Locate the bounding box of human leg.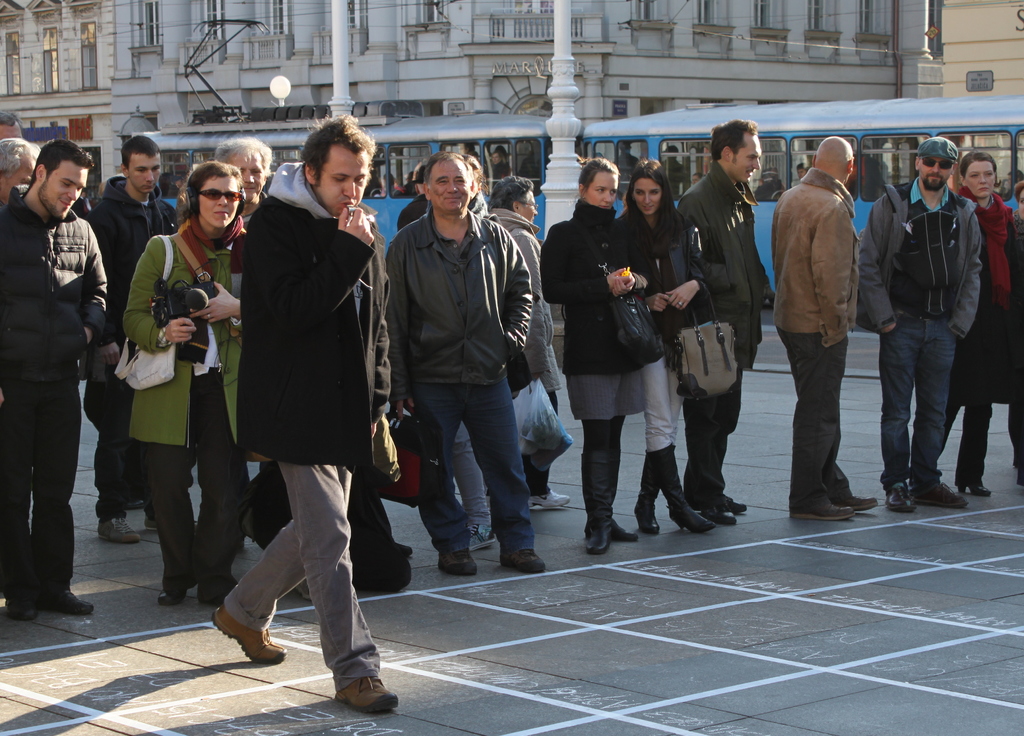
Bounding box: region(717, 365, 748, 518).
